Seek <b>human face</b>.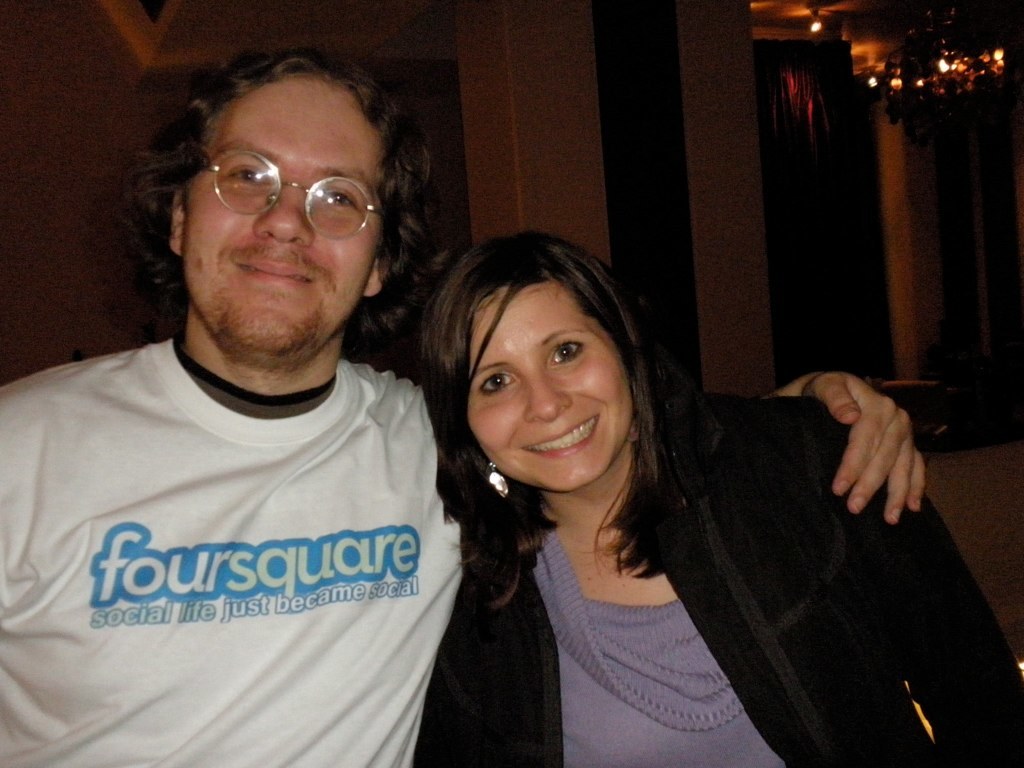
crop(185, 69, 392, 354).
